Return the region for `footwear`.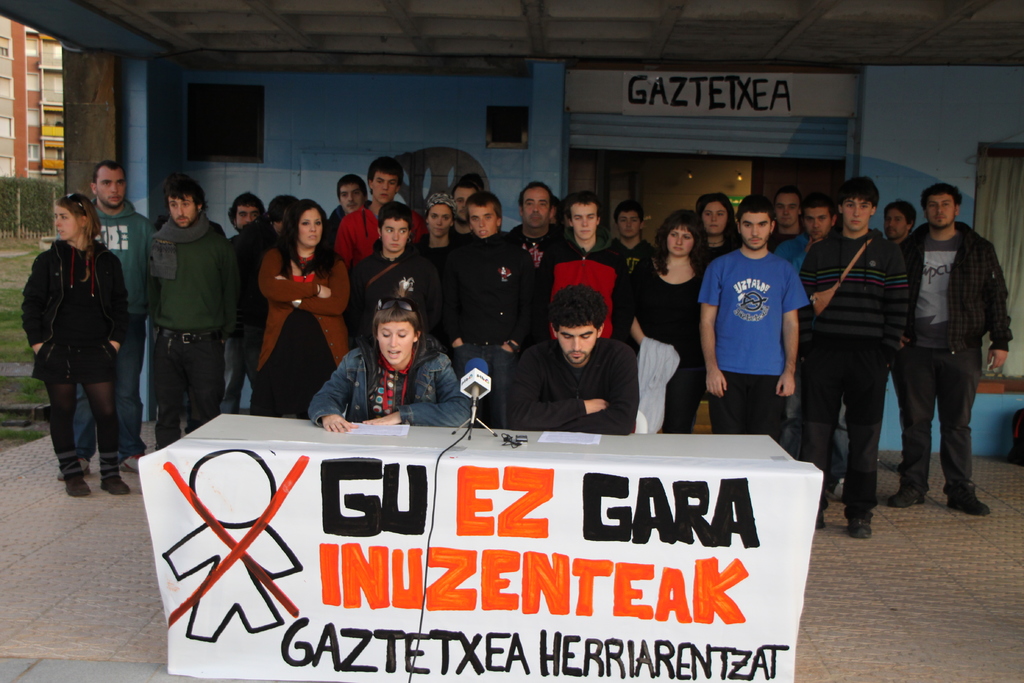
detection(98, 465, 128, 497).
